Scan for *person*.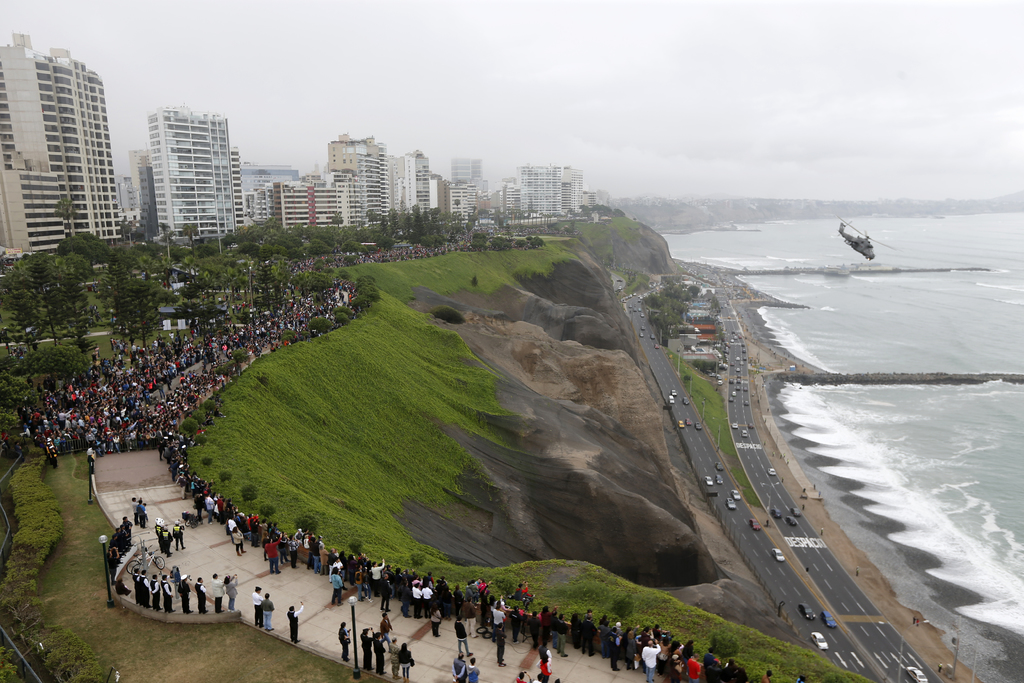
Scan result: [257,582,277,628].
